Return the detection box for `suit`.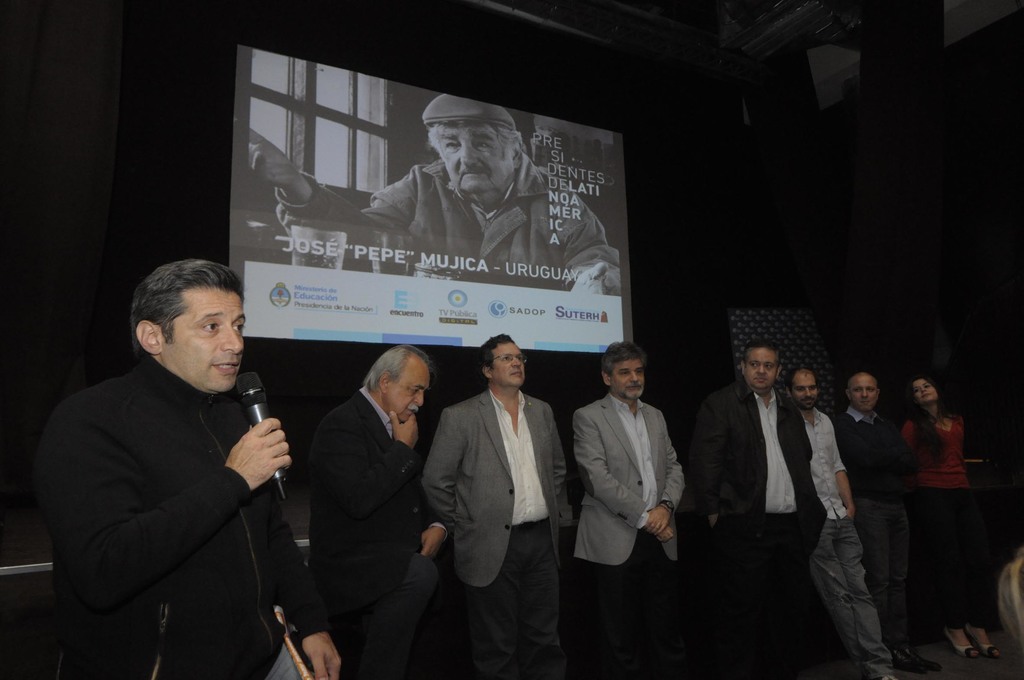
(x1=307, y1=389, x2=451, y2=679).
